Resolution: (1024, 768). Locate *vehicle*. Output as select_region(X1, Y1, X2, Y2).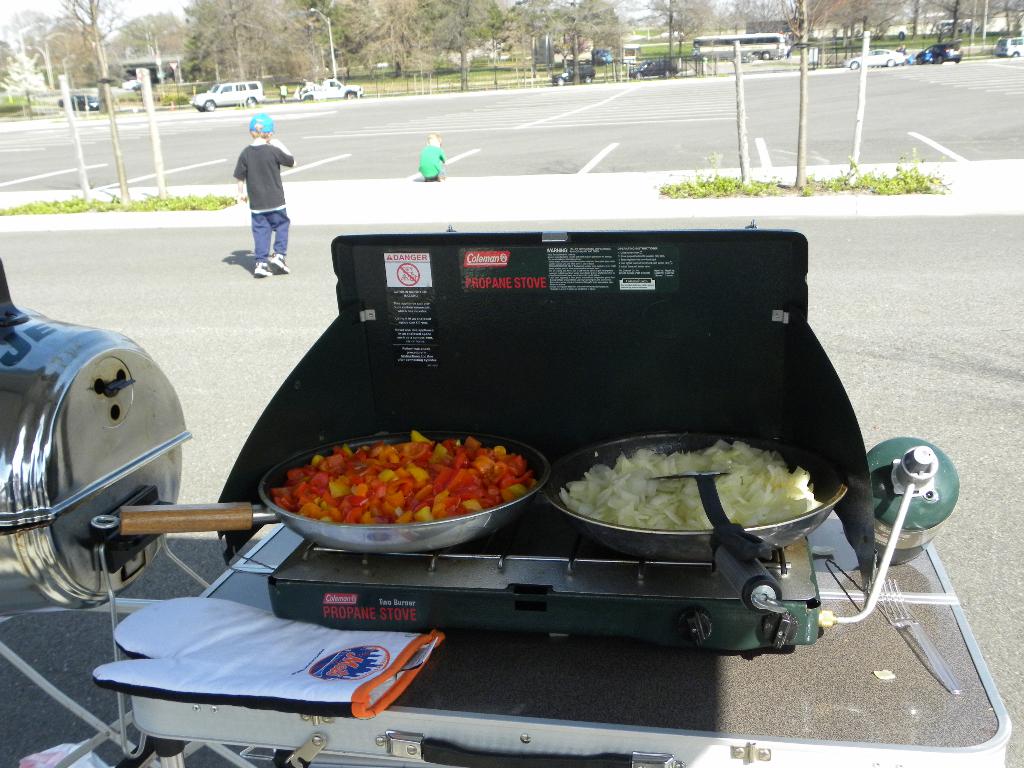
select_region(913, 40, 966, 66).
